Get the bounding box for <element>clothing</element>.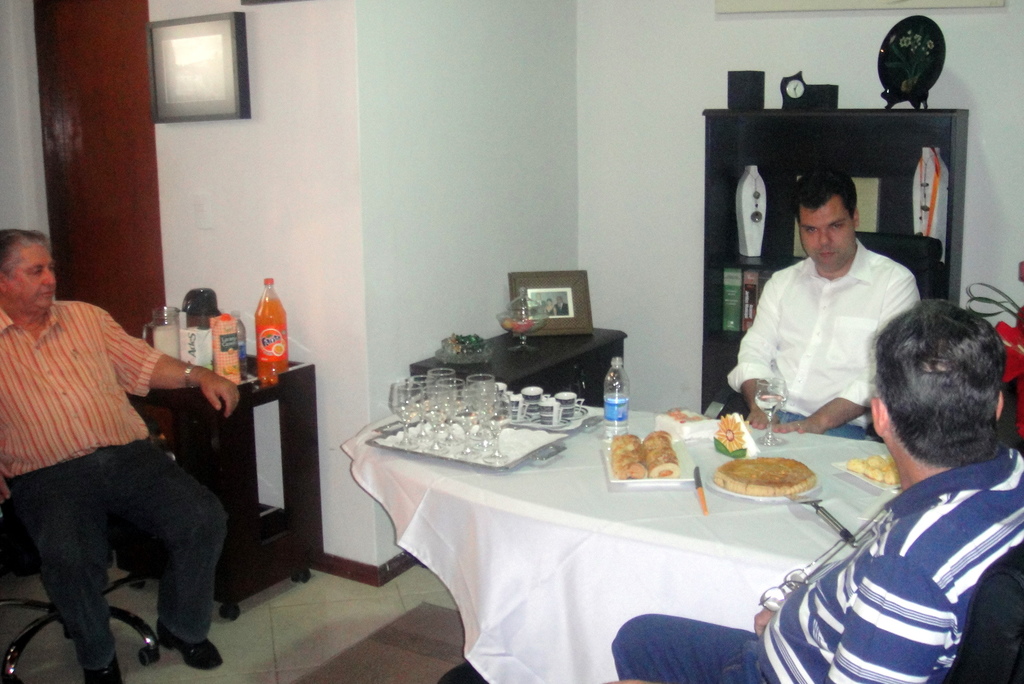
(610,440,1023,682).
